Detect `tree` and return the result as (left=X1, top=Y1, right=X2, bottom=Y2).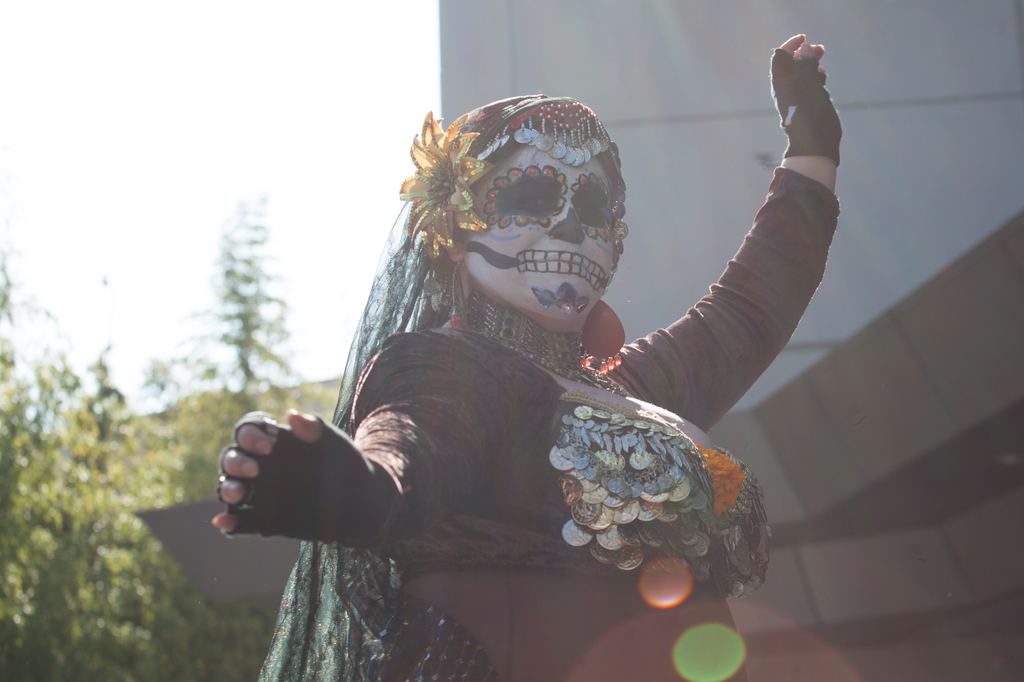
(left=0, top=223, right=260, bottom=681).
